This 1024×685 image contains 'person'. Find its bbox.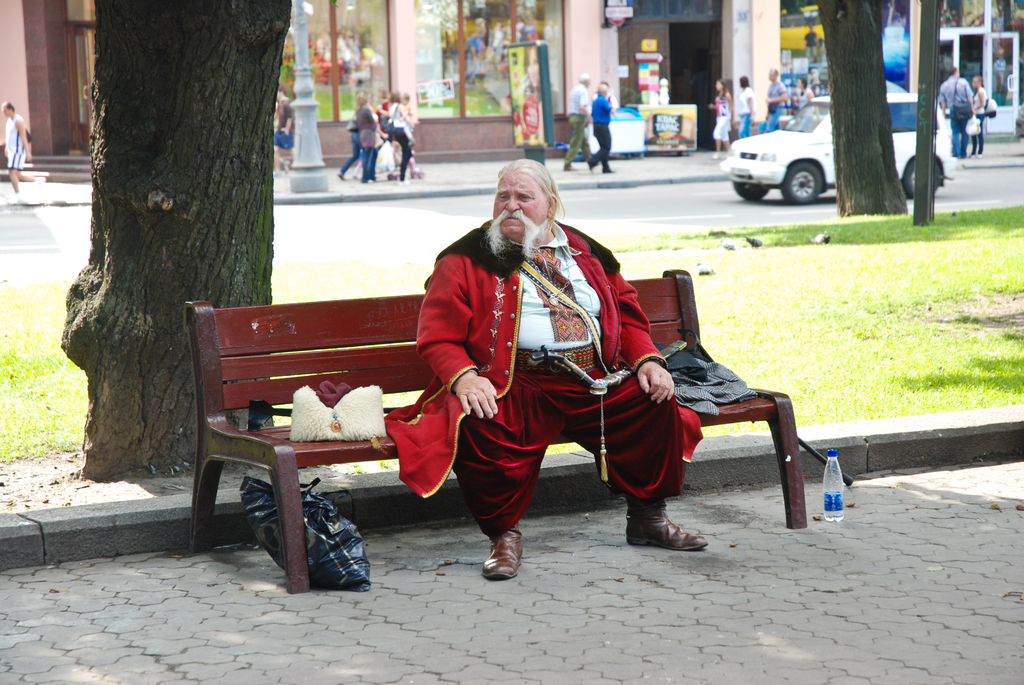
region(588, 75, 615, 173).
